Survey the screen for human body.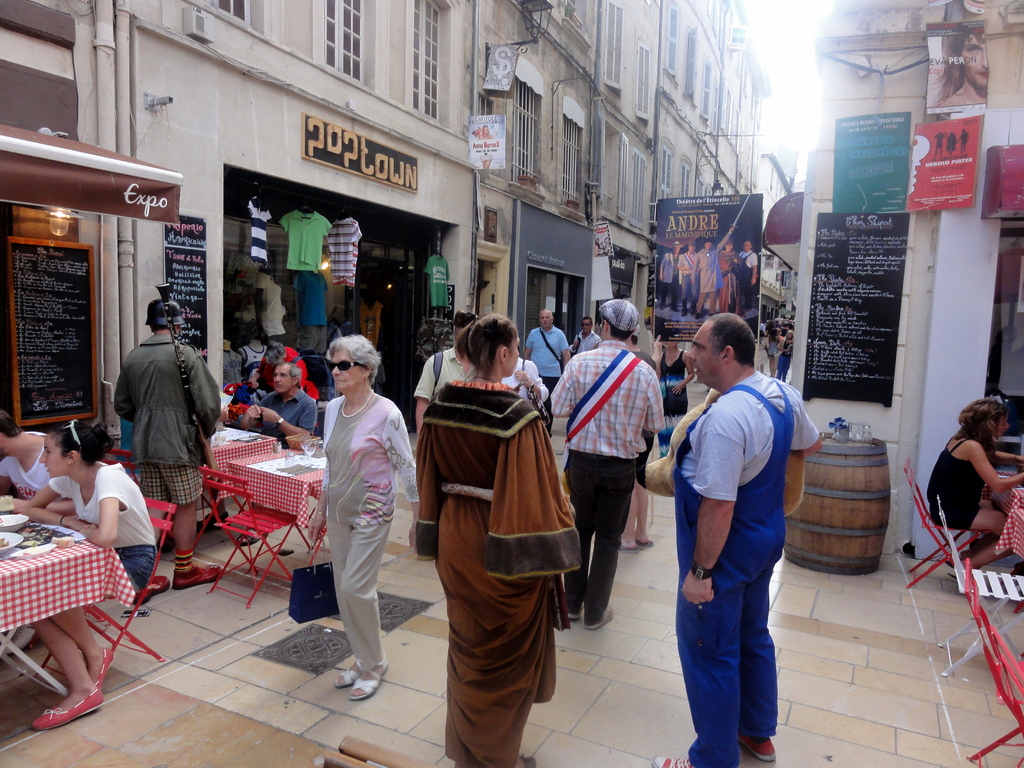
Survey found: 410 311 476 415.
